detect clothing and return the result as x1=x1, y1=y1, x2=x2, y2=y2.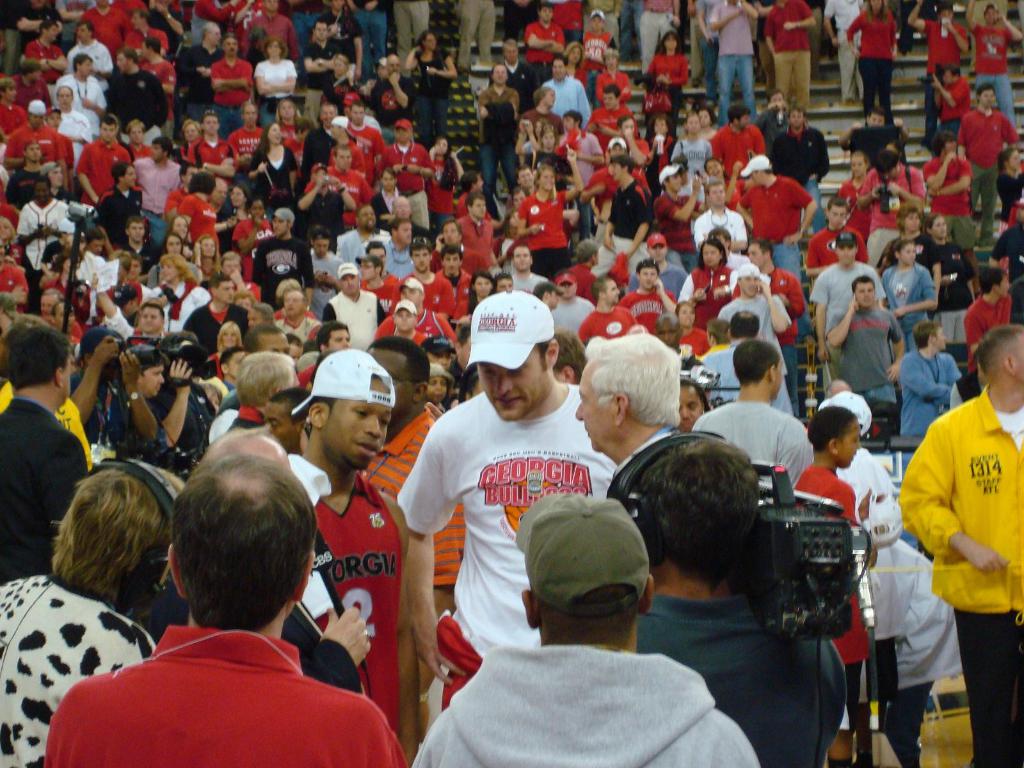
x1=461, y1=218, x2=497, y2=268.
